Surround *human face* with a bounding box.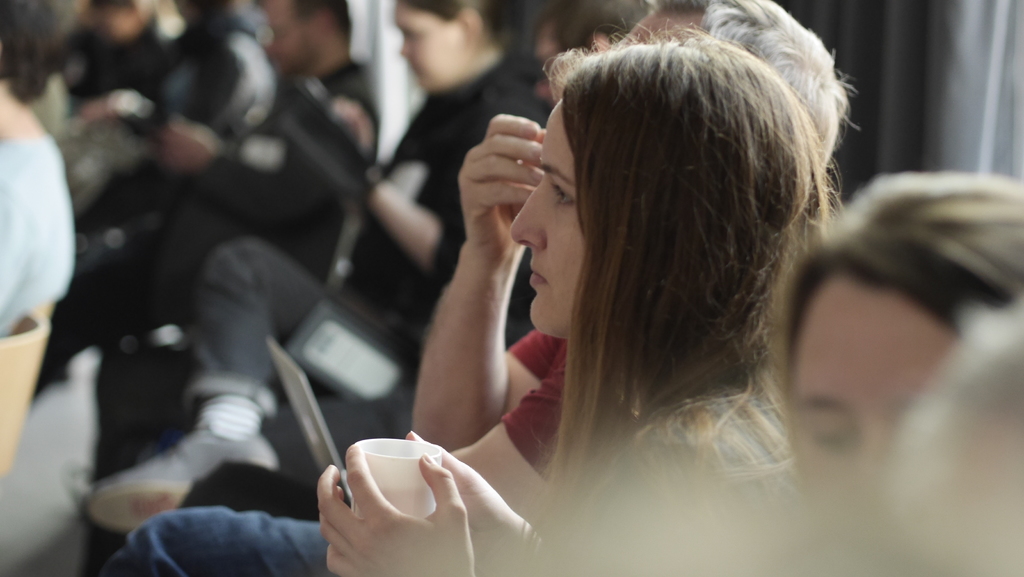
261, 0, 308, 74.
